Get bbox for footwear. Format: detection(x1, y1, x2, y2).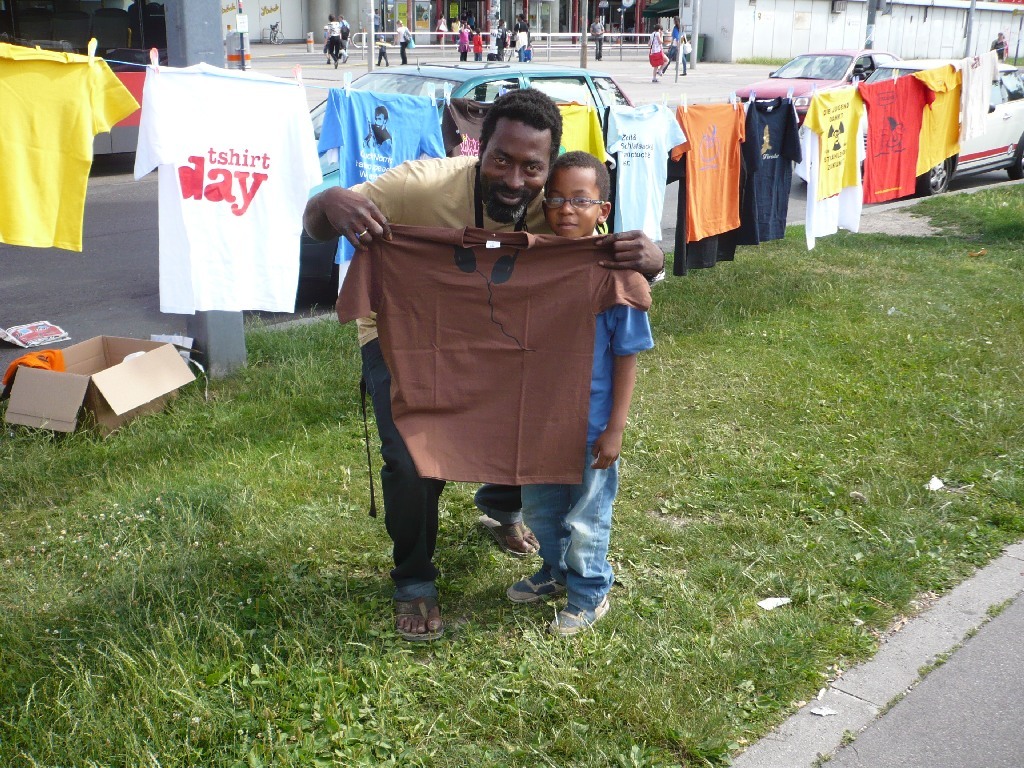
detection(394, 590, 437, 642).
